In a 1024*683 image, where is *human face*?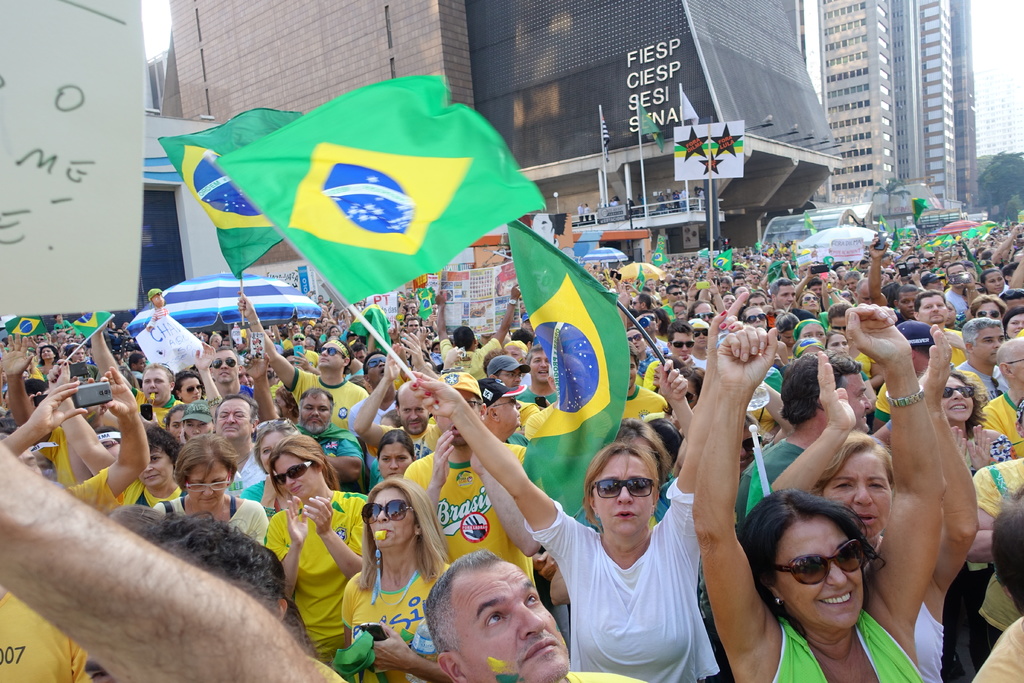
bbox(592, 453, 658, 535).
